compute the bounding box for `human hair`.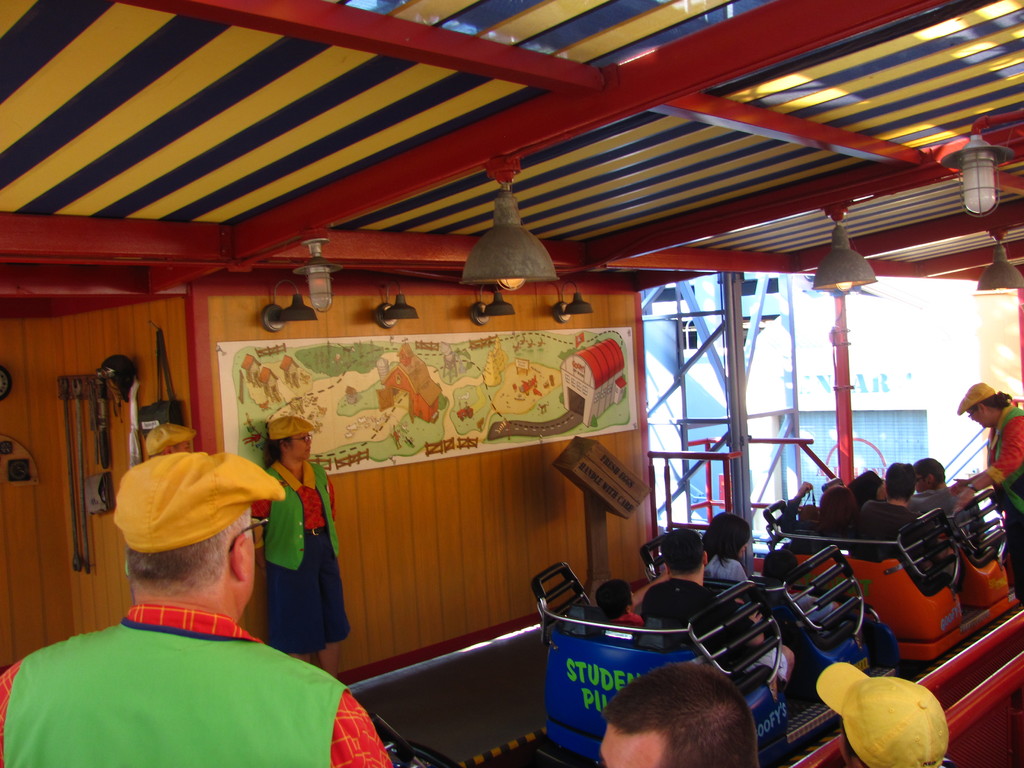
596 579 630 618.
